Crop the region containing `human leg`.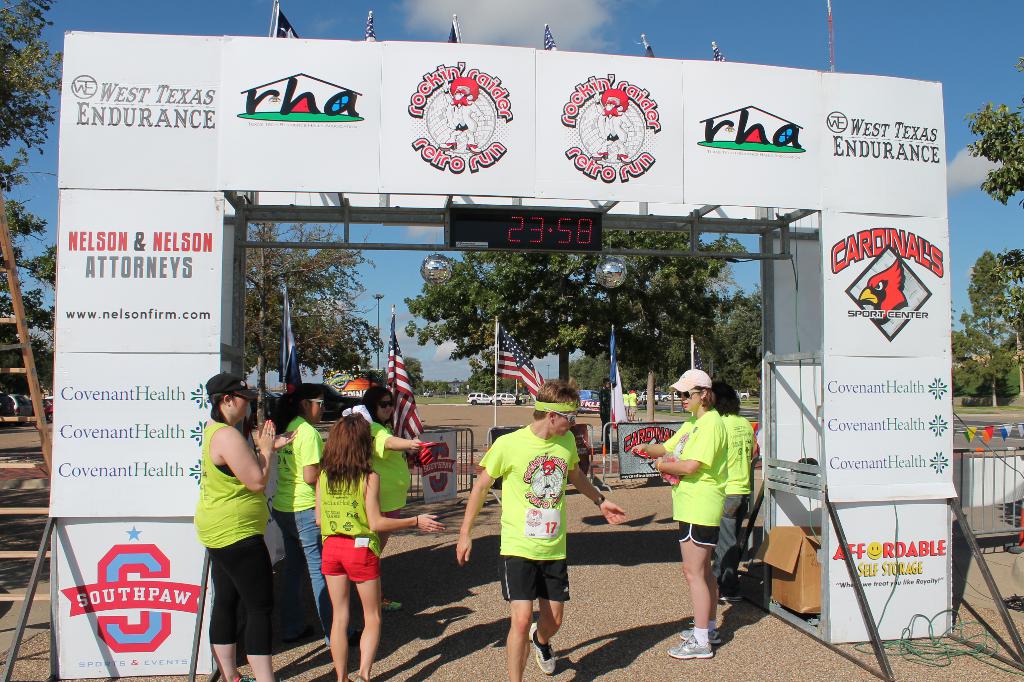
Crop region: <box>328,532,352,677</box>.
